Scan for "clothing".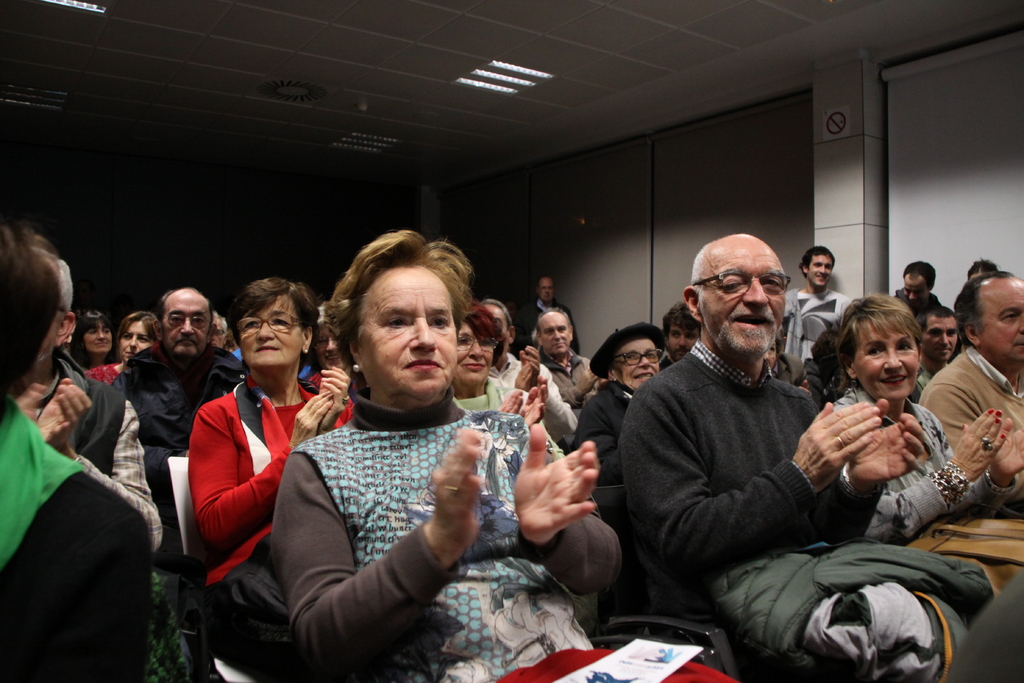
Scan result: [109,340,252,646].
